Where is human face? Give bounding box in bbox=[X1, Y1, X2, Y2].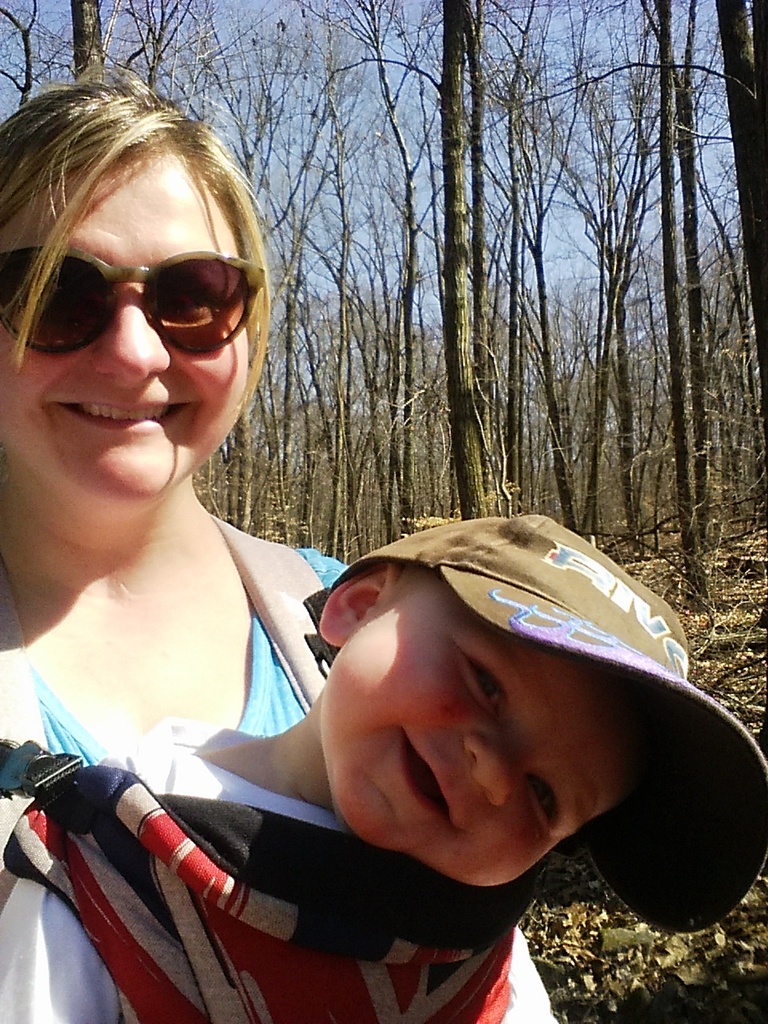
bbox=[316, 581, 634, 883].
